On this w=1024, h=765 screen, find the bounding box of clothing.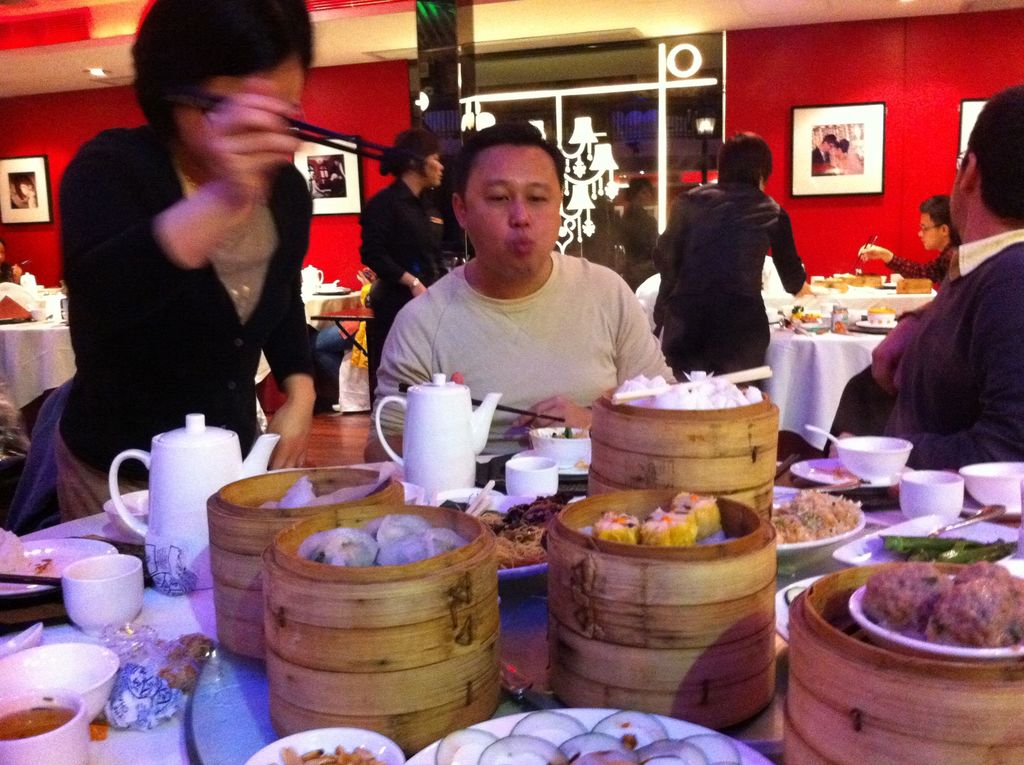
Bounding box: crop(46, 123, 319, 517).
